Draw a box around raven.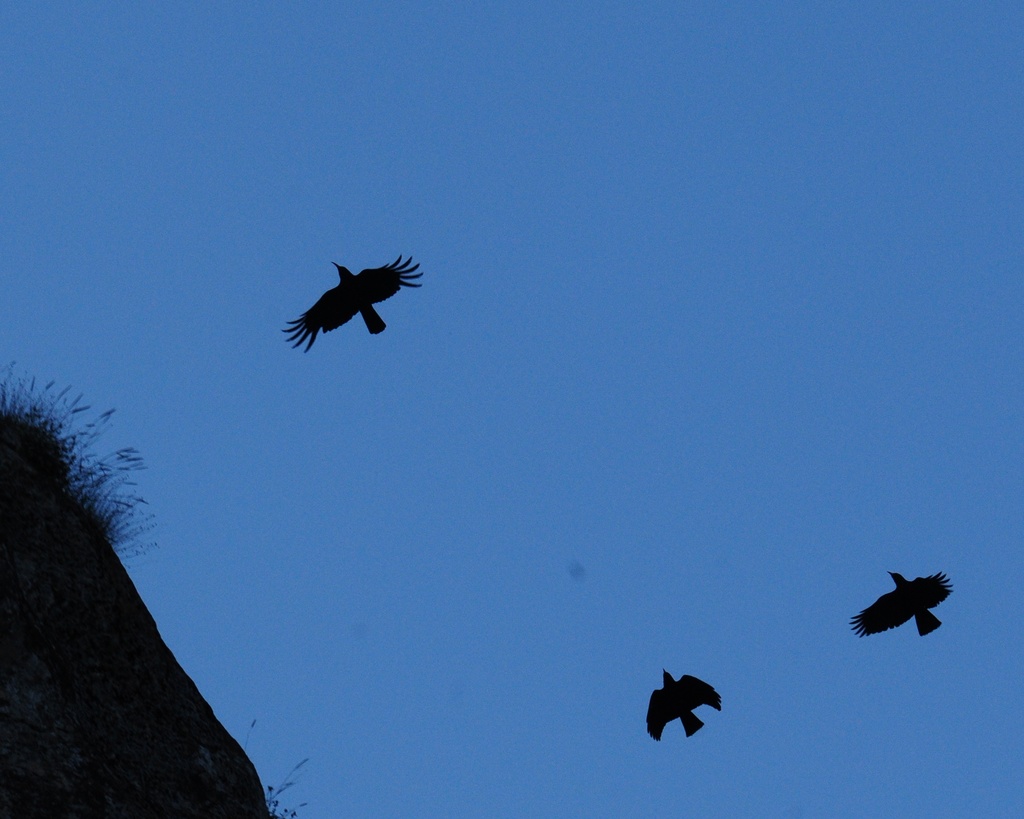
Rect(835, 564, 950, 640).
